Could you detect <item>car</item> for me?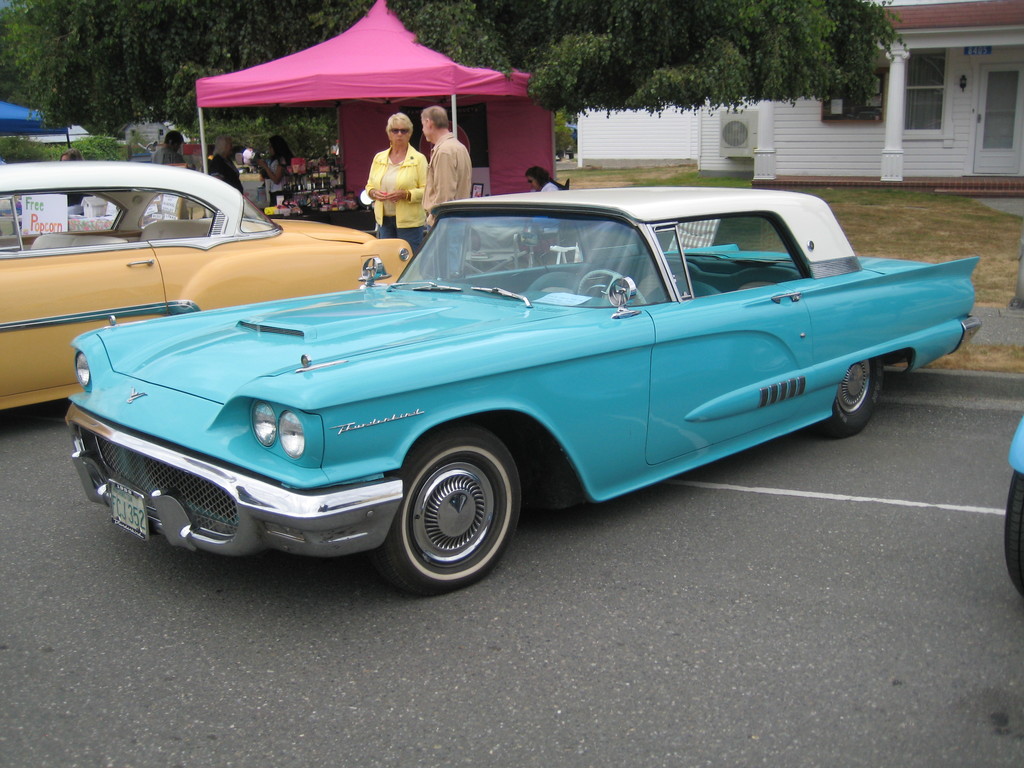
Detection result: Rect(0, 159, 410, 410).
